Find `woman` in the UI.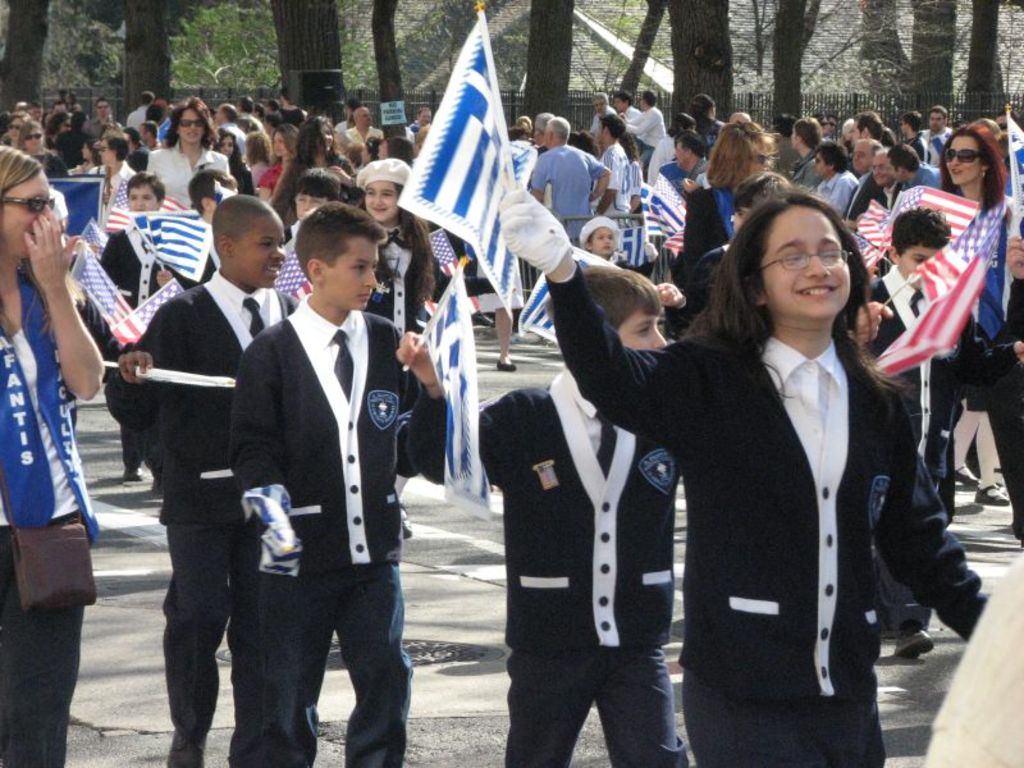
UI element at 18, 123, 70, 182.
